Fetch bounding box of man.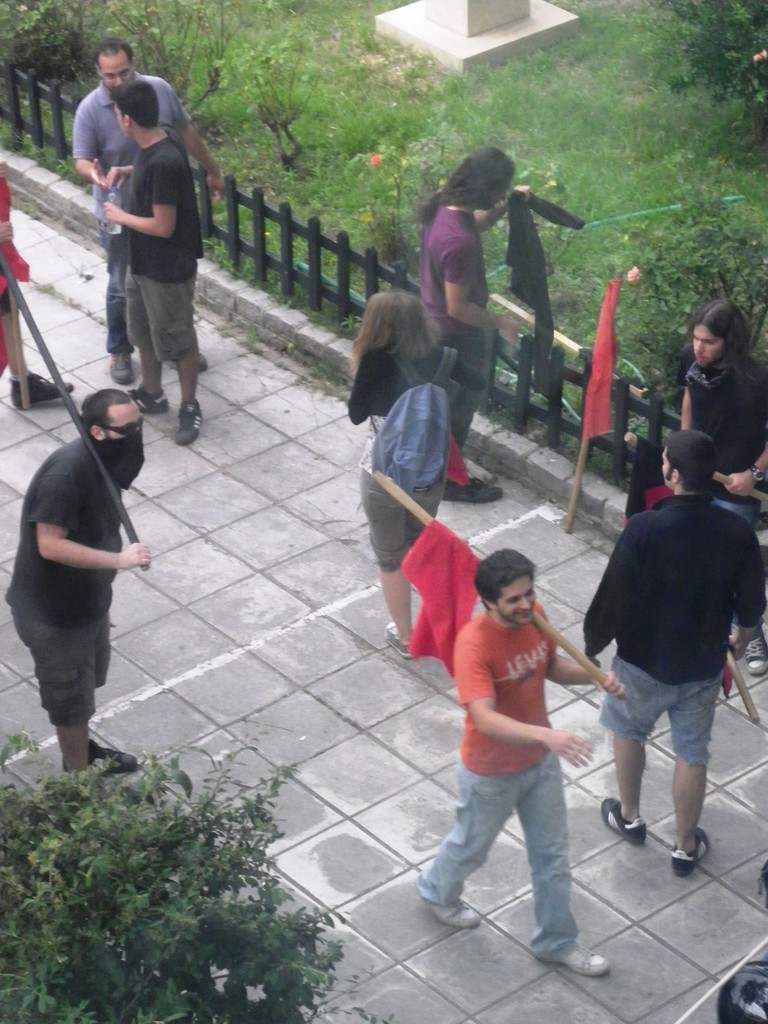
Bbox: [404, 548, 607, 979].
